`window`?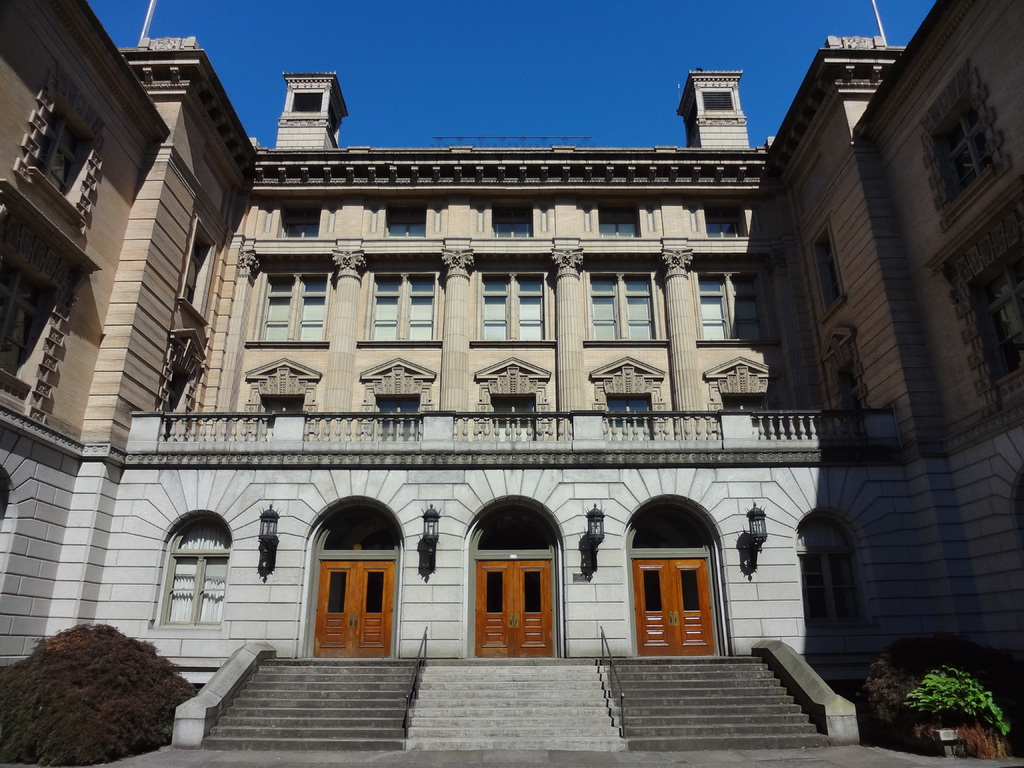
bbox=[263, 269, 333, 341]
